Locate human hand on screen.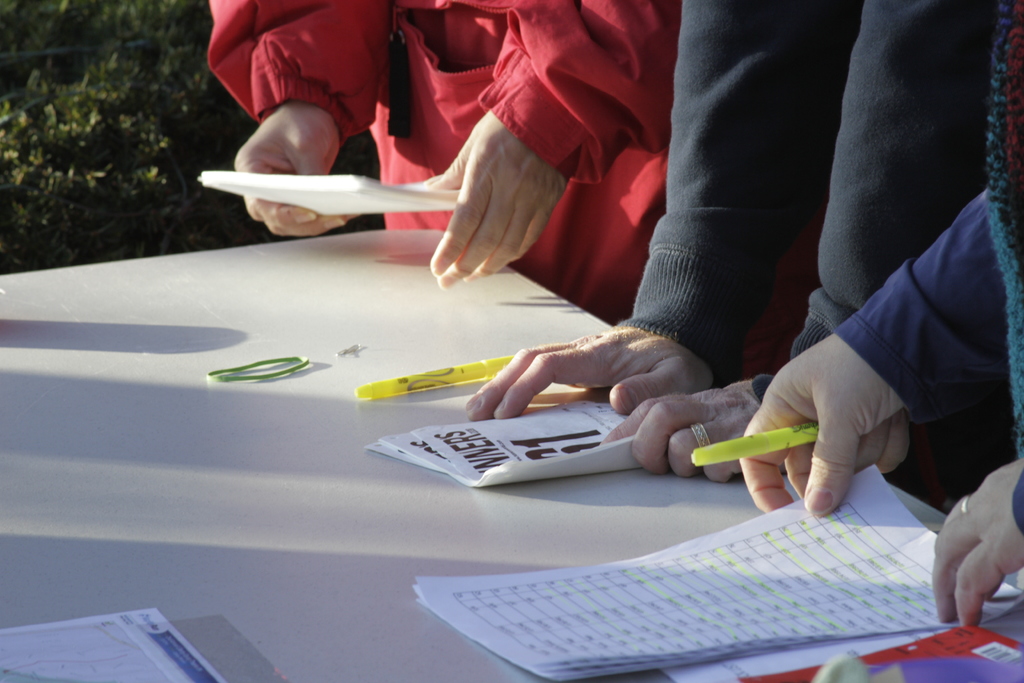
On screen at x1=932, y1=463, x2=1023, y2=639.
